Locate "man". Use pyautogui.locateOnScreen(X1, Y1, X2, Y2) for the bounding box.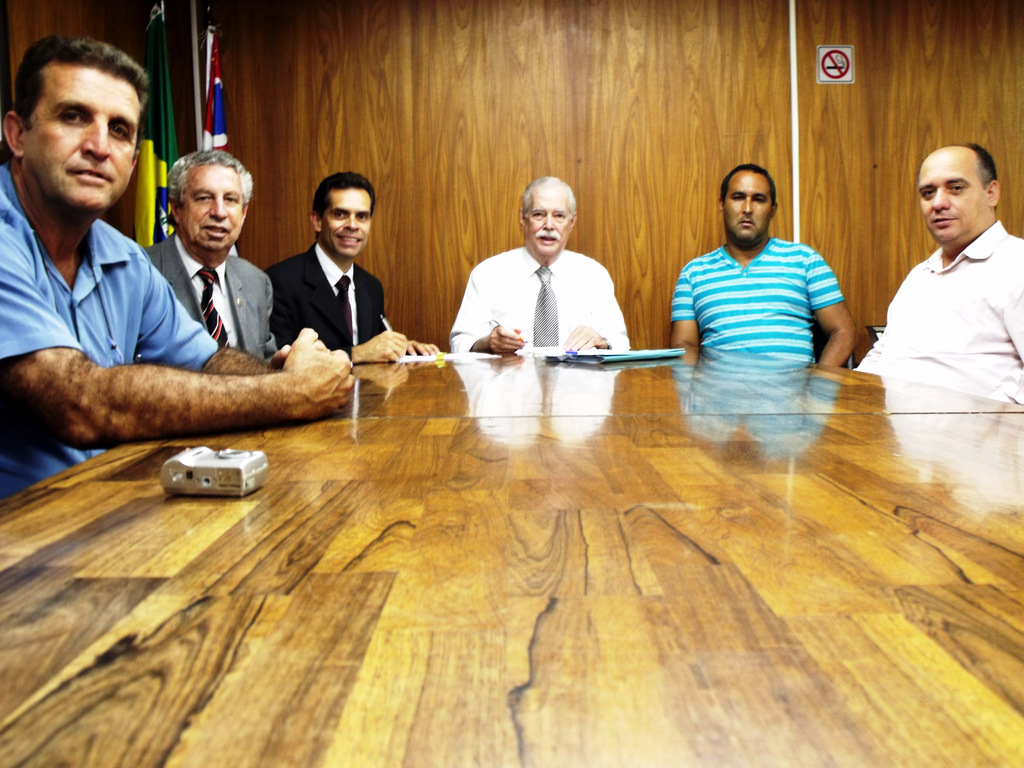
pyautogui.locateOnScreen(263, 169, 430, 369).
